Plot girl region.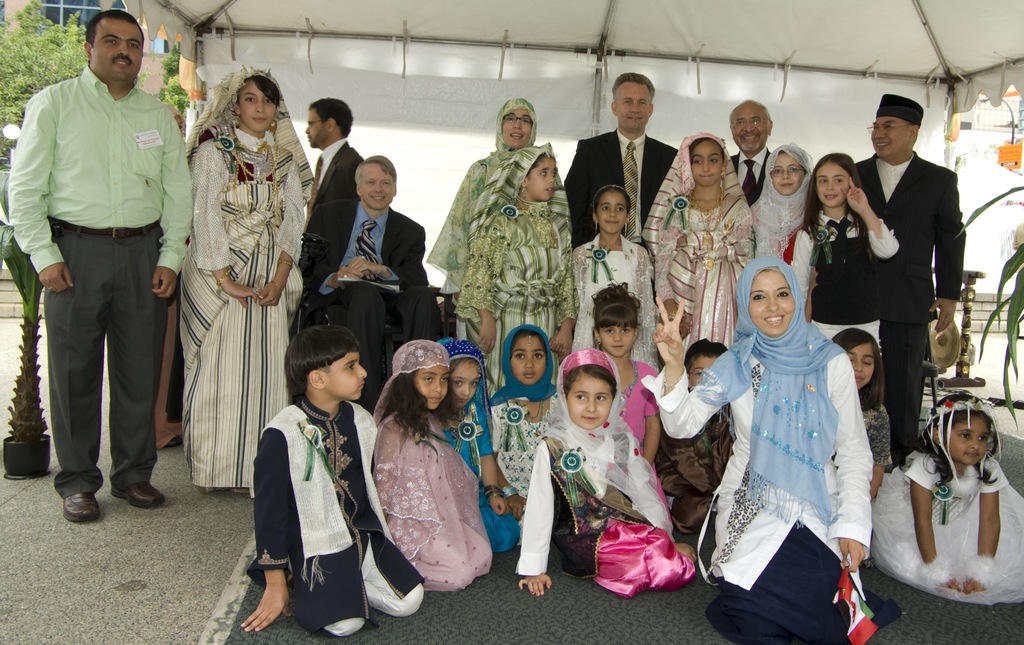
Plotted at pyautogui.locateOnScreen(871, 390, 1023, 606).
